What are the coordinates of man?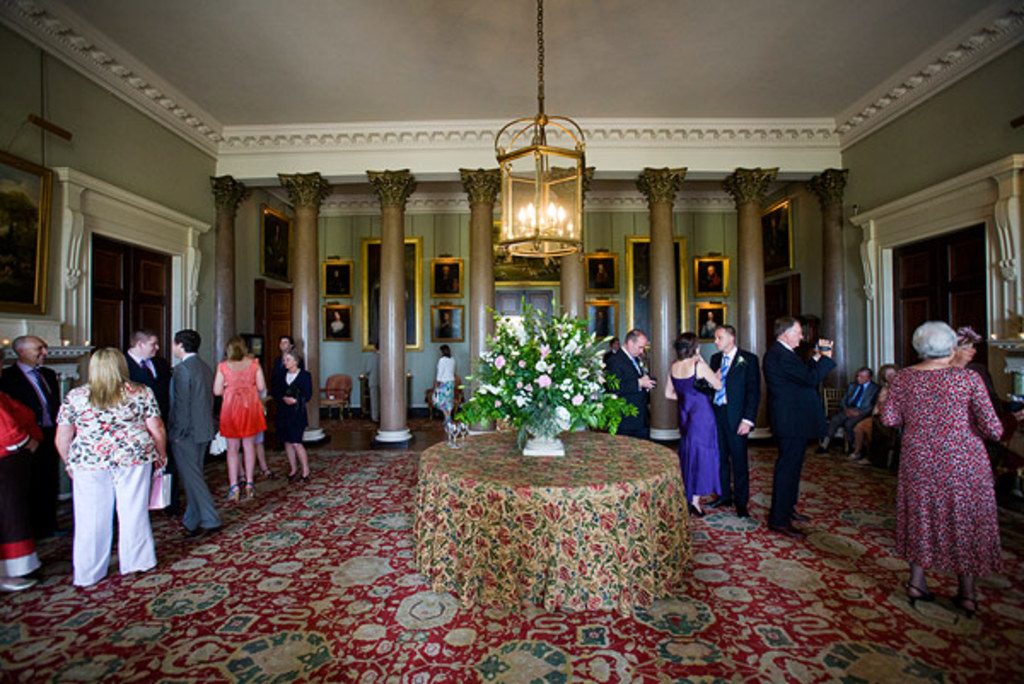
select_region(816, 367, 884, 455).
